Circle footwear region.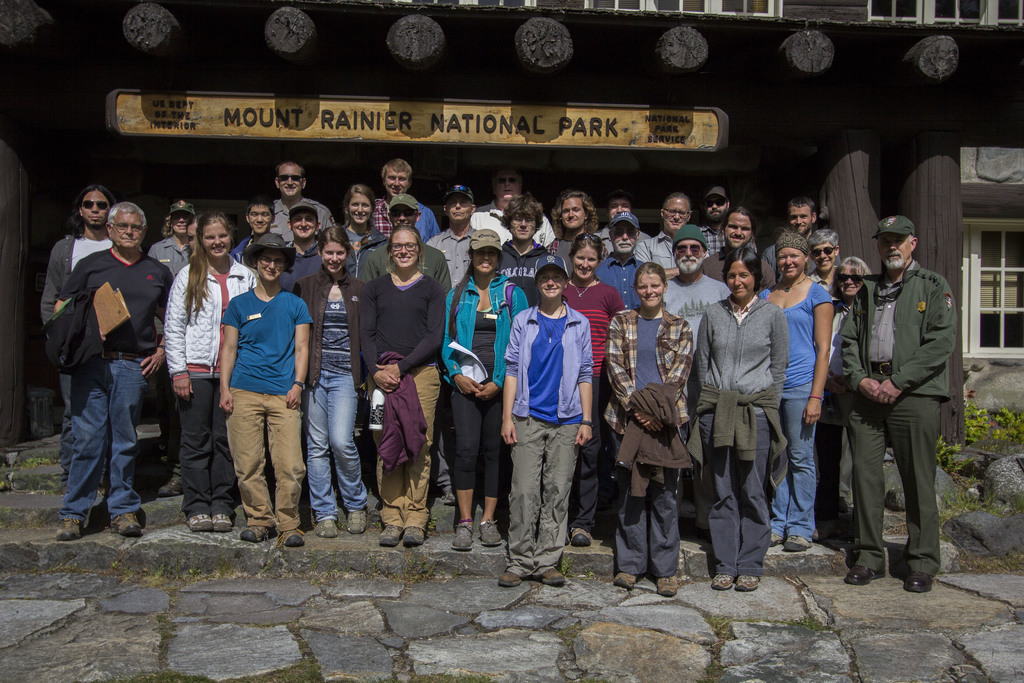
Region: (452,520,476,549).
